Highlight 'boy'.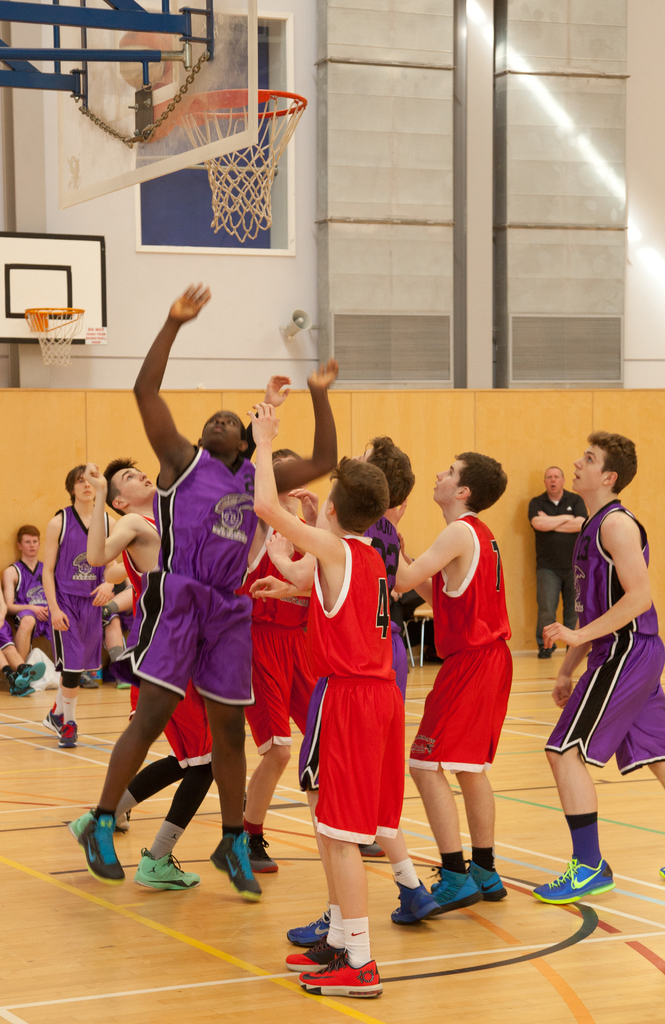
Highlighted region: box(527, 435, 664, 910).
